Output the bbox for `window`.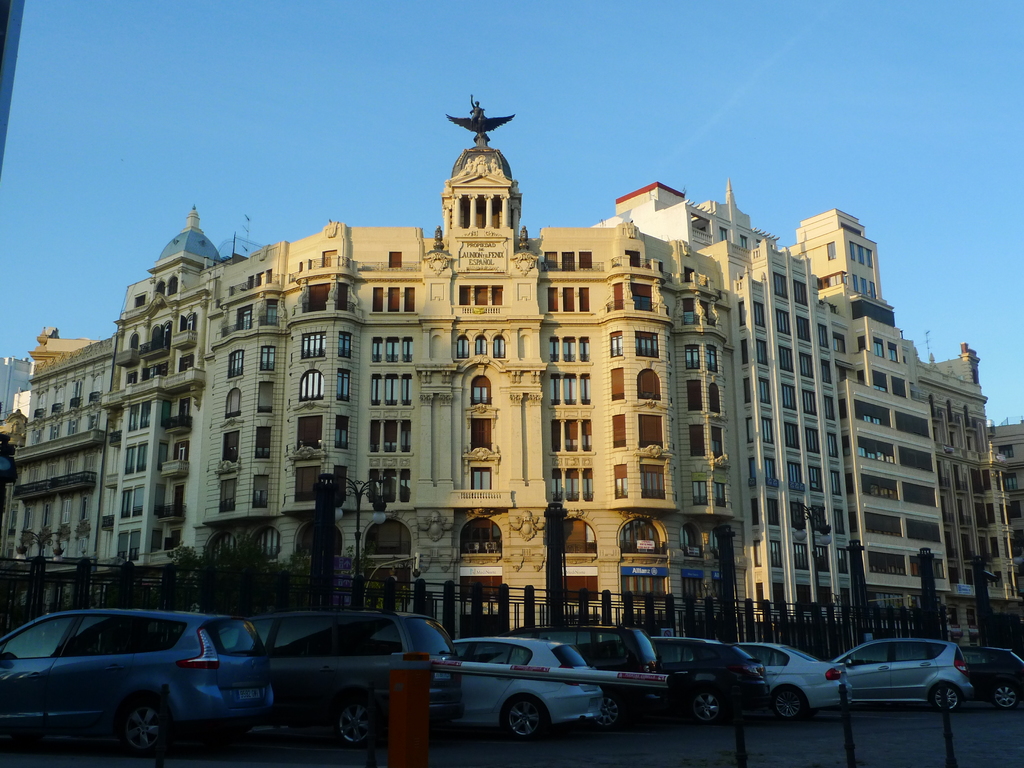
<region>544, 417, 598, 457</region>.
